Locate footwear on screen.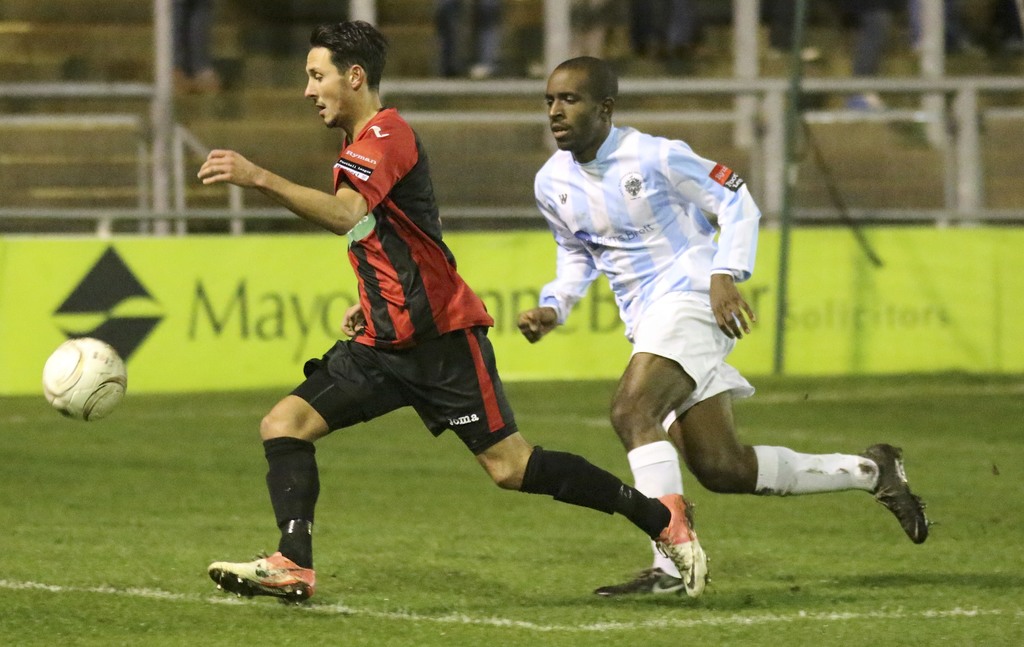
On screen at bbox(202, 544, 316, 603).
